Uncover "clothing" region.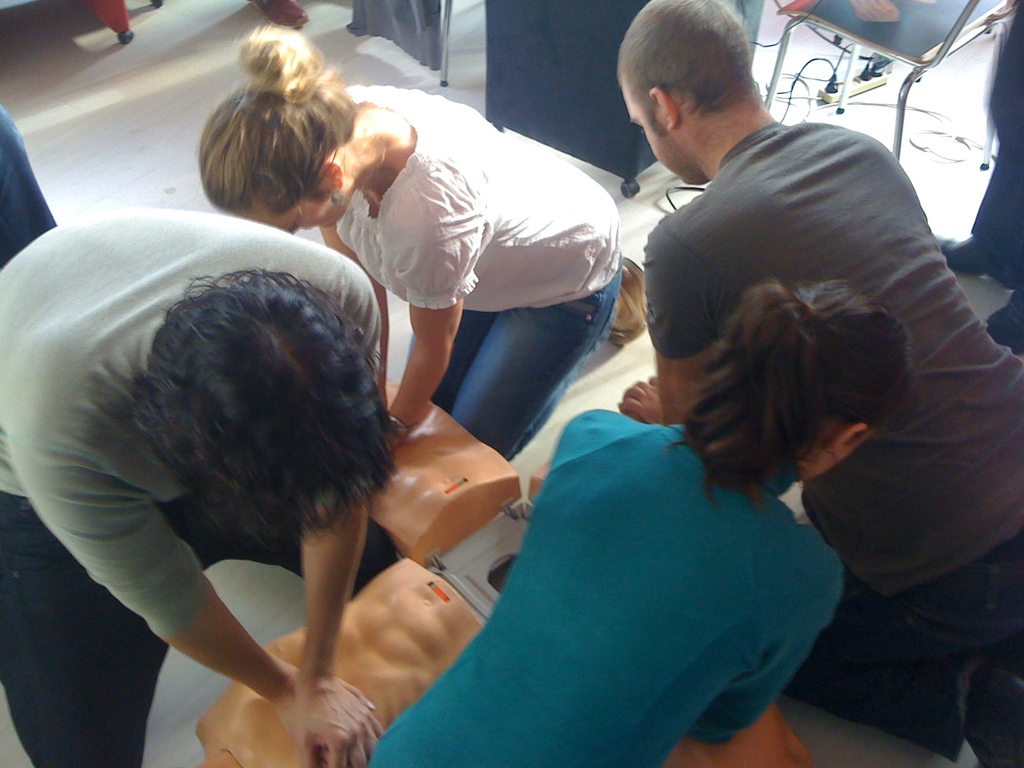
Uncovered: box(968, 1, 1023, 303).
